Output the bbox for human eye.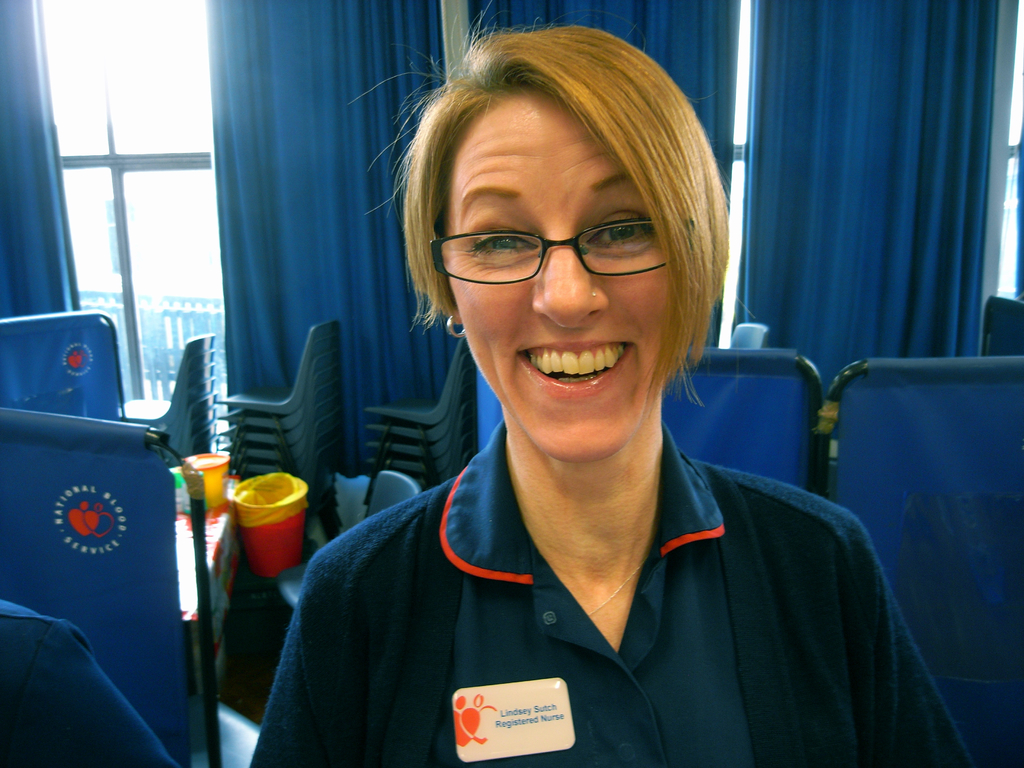
[left=581, top=200, right=664, bottom=259].
